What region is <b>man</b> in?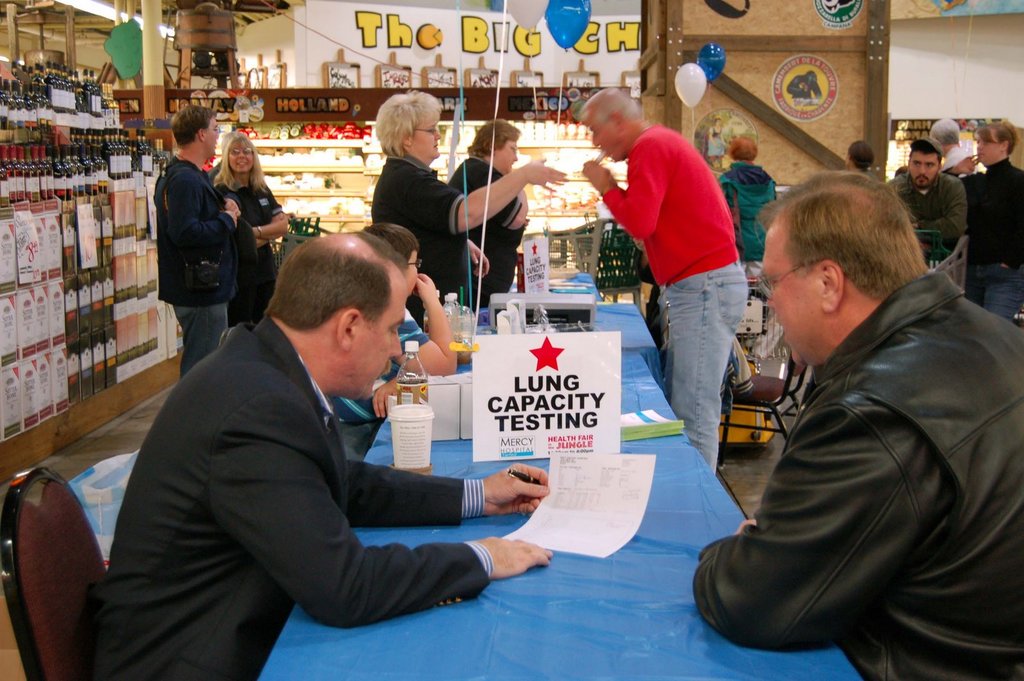
{"left": 157, "top": 104, "right": 234, "bottom": 382}.
